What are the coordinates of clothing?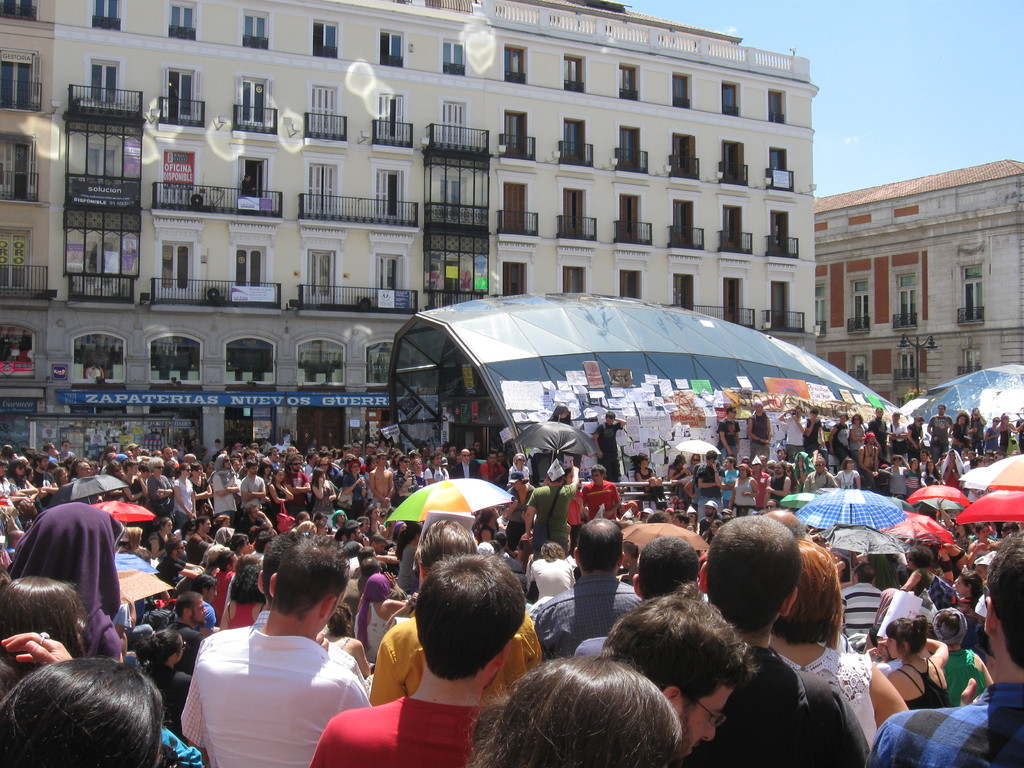
(x1=719, y1=635, x2=865, y2=760).
